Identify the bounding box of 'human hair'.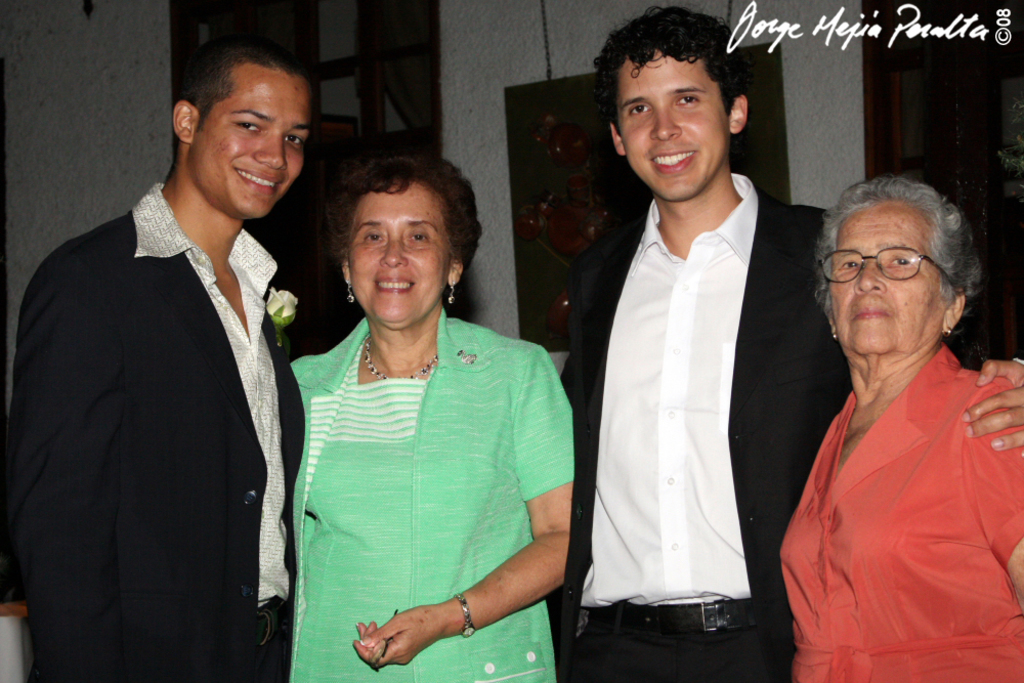
region(817, 168, 977, 310).
